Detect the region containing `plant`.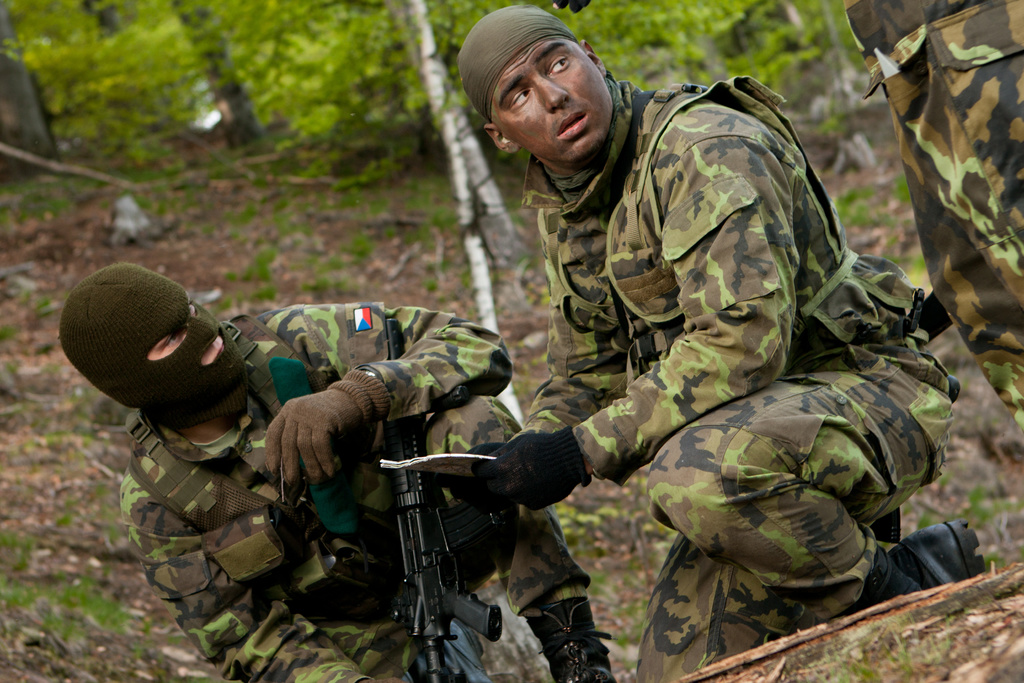
{"left": 515, "top": 369, "right": 531, "bottom": 400}.
